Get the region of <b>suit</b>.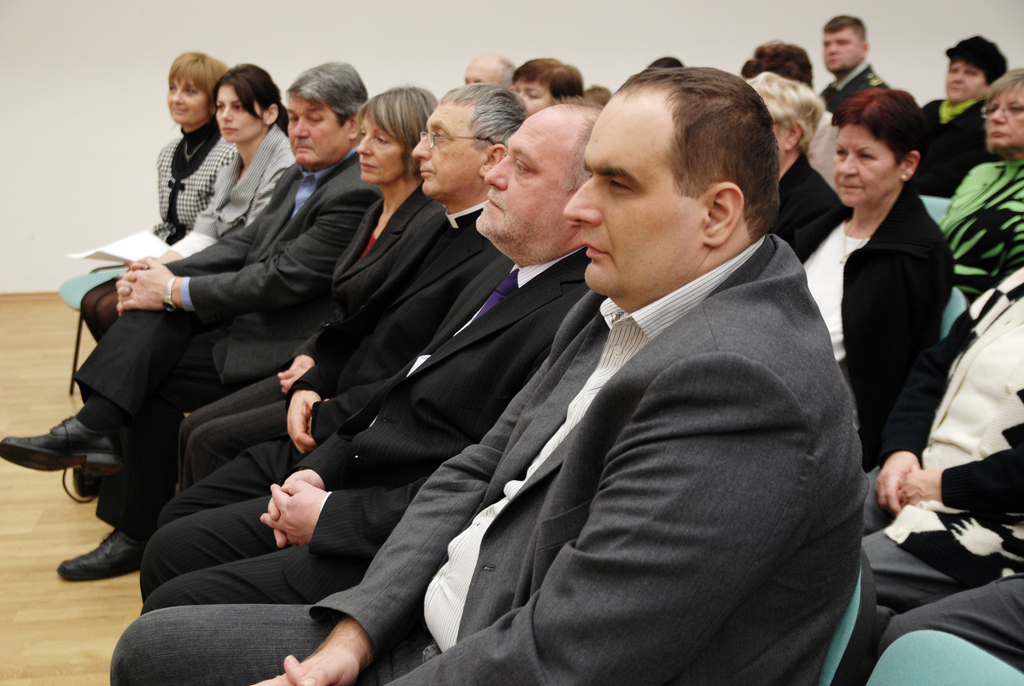
173 177 444 489.
